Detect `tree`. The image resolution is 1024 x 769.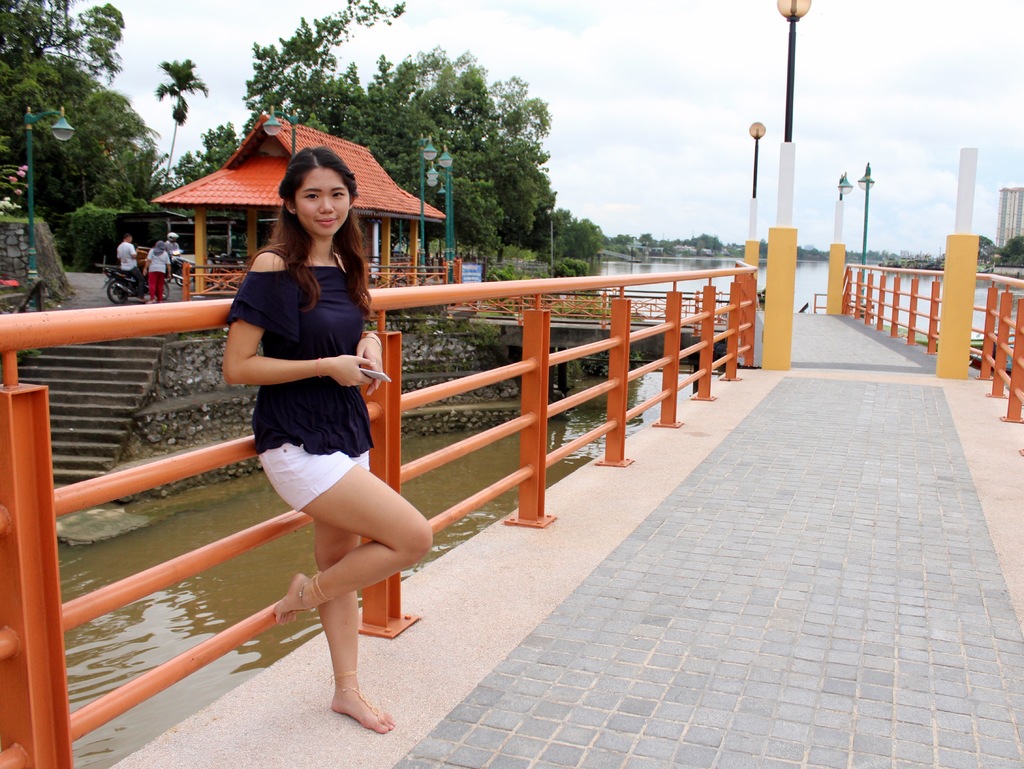
(x1=0, y1=0, x2=161, y2=209).
